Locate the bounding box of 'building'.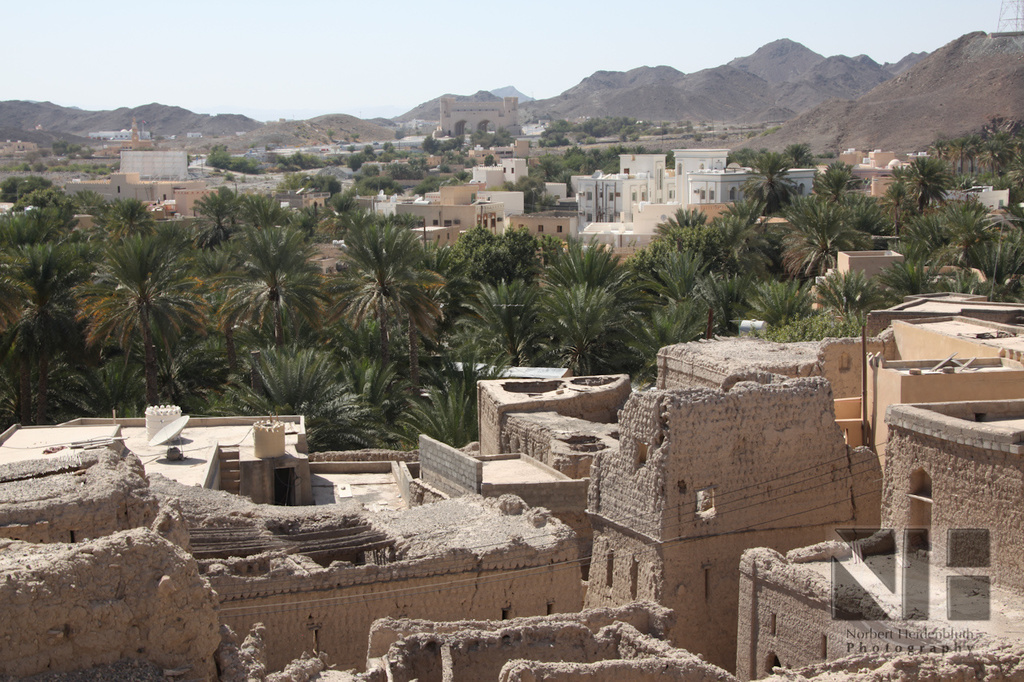
Bounding box: (65, 153, 239, 221).
